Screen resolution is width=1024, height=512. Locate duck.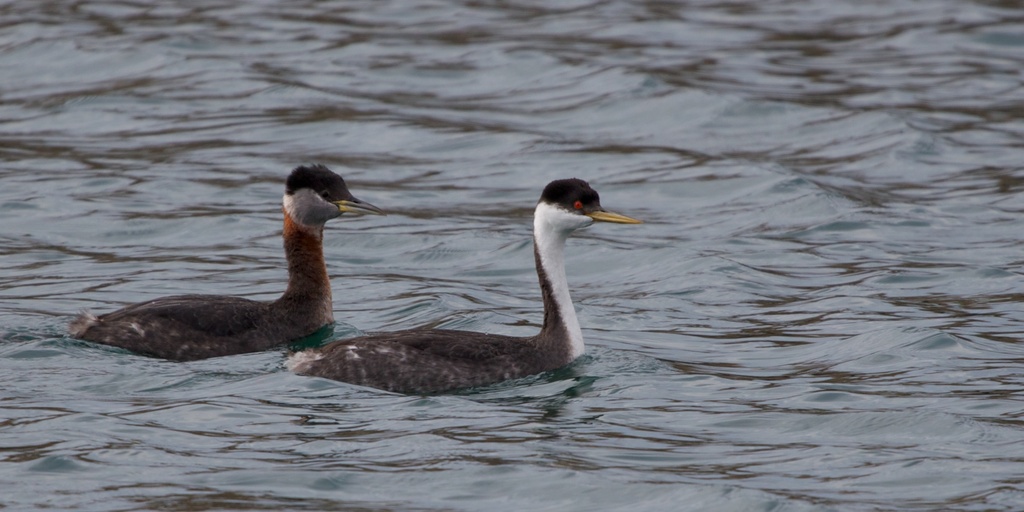
56,156,388,363.
